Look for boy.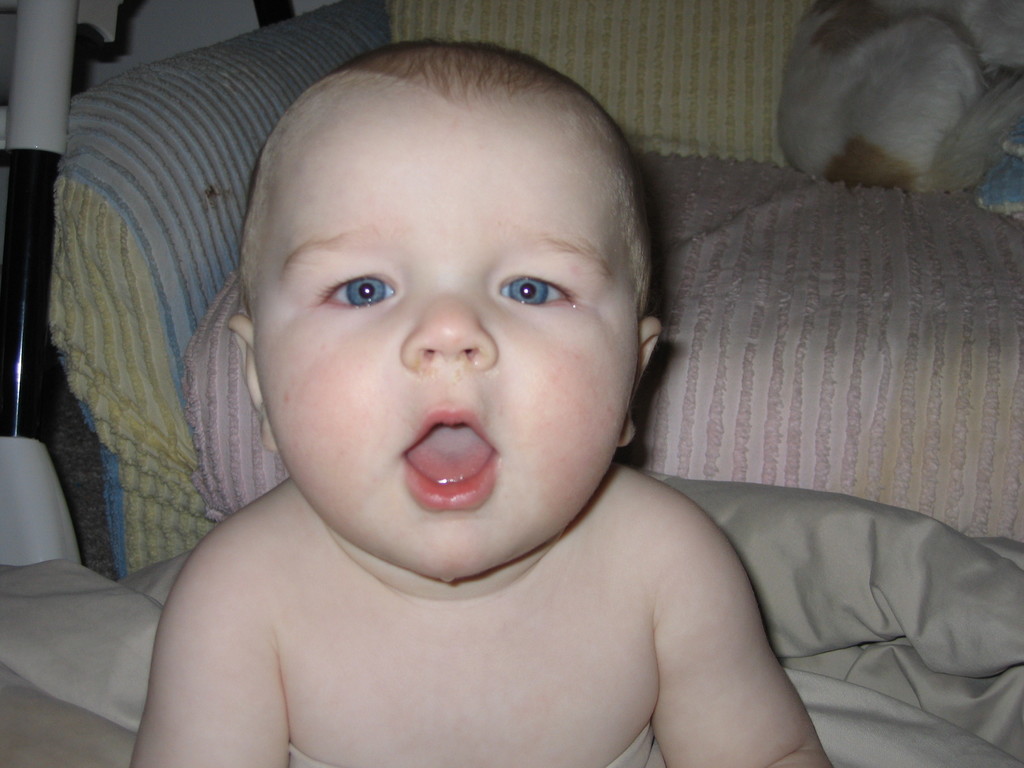
Found: <bbox>106, 12, 920, 767</bbox>.
